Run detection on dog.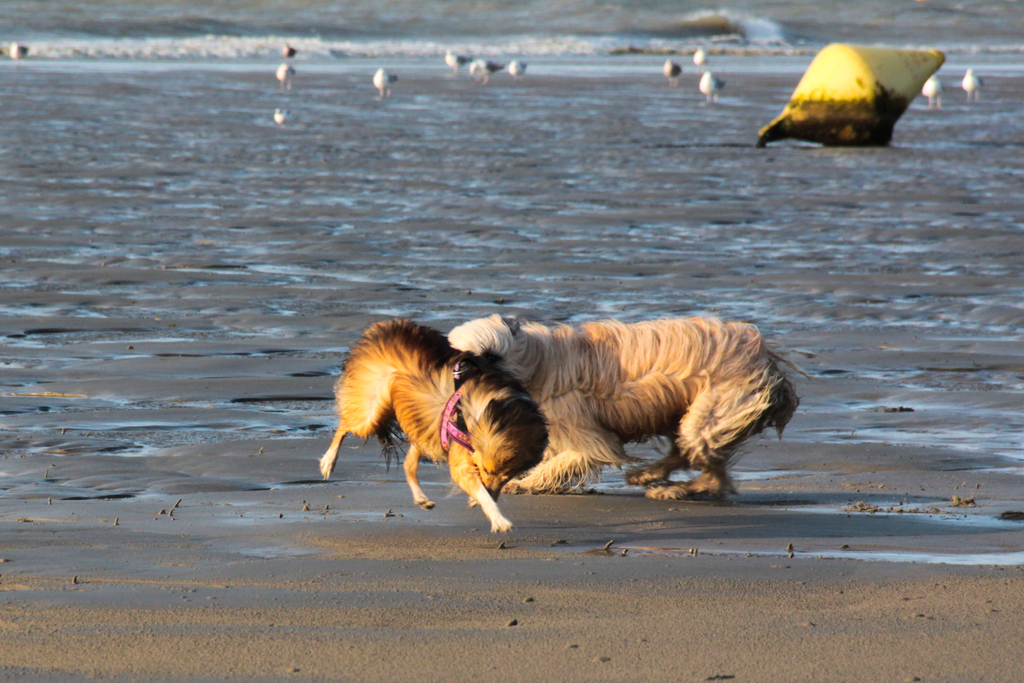
Result: bbox=[442, 309, 812, 504].
